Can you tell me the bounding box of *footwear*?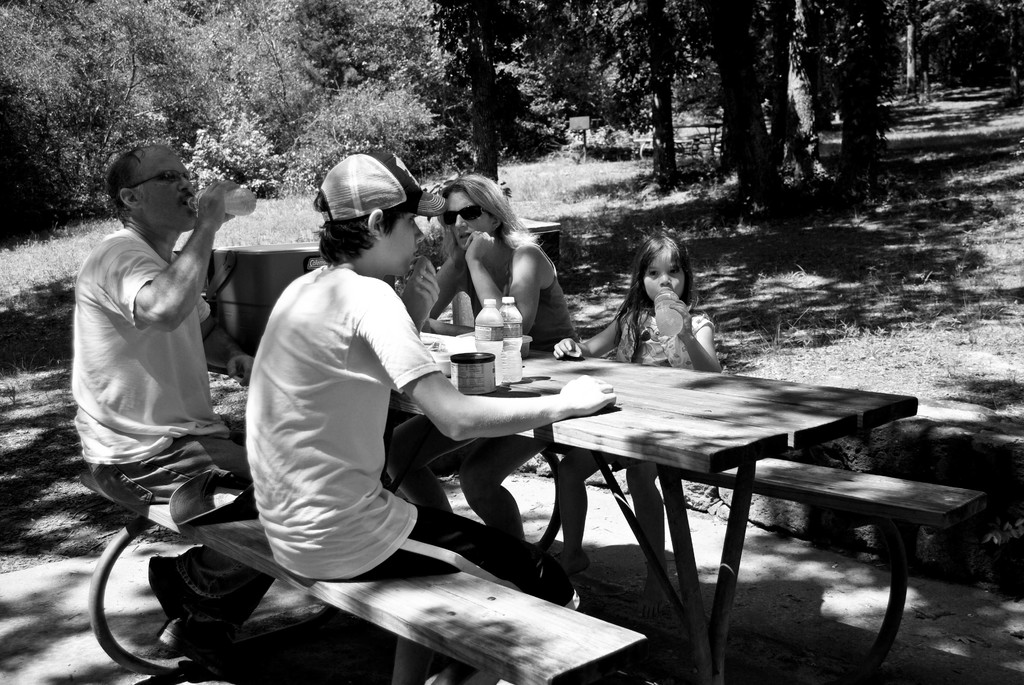
{"x1": 147, "y1": 555, "x2": 195, "y2": 617}.
